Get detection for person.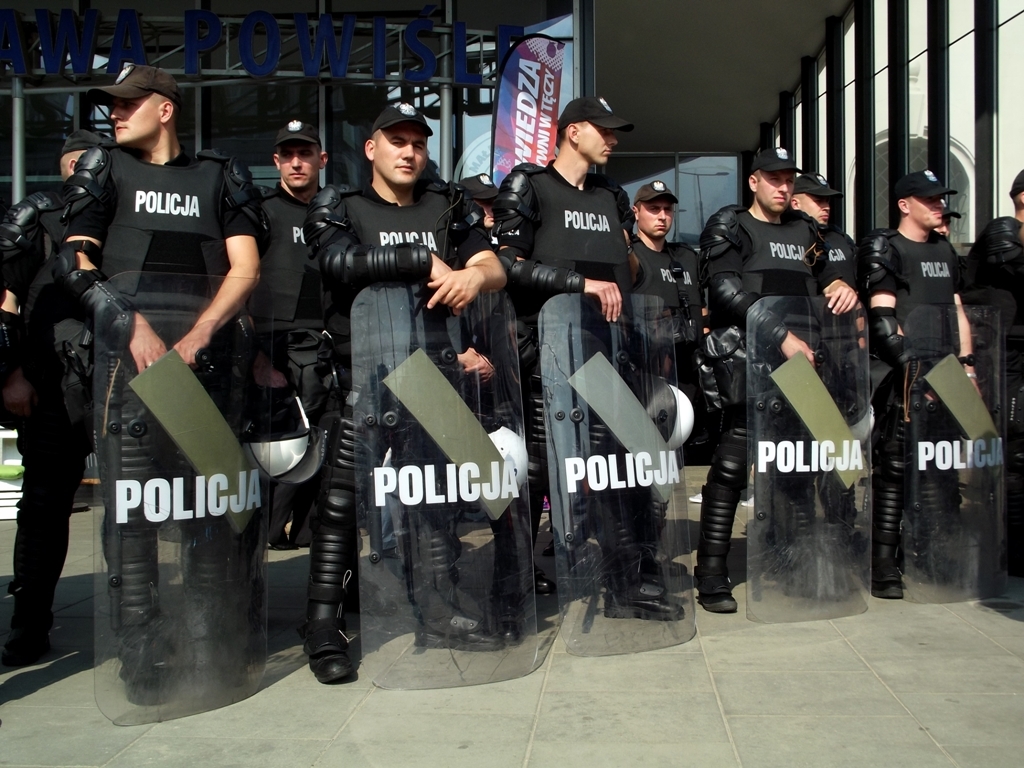
Detection: (left=253, top=115, right=334, bottom=539).
